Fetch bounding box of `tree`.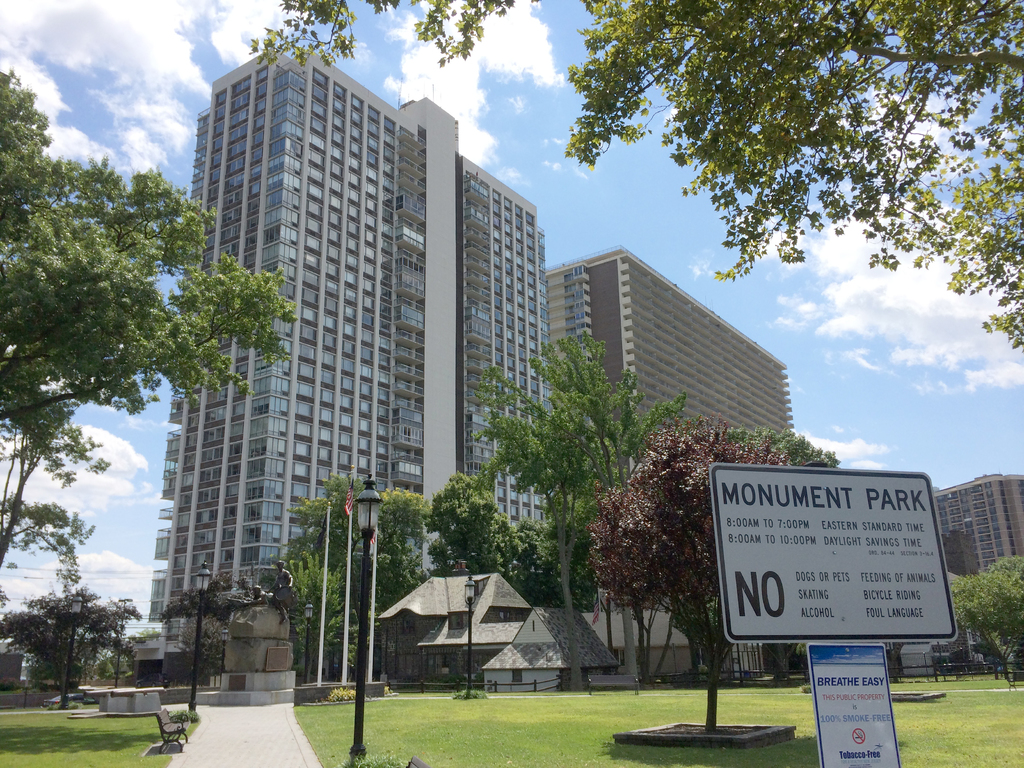
Bbox: {"left": 13, "top": 105, "right": 230, "bottom": 701}.
